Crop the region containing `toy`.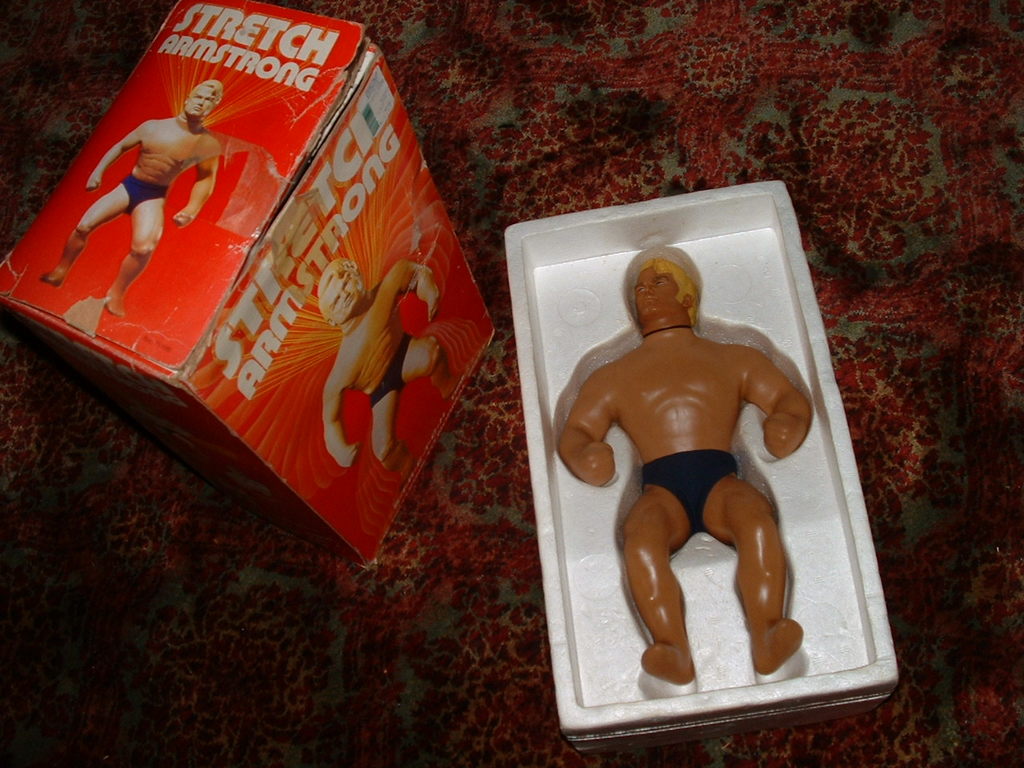
Crop region: select_region(322, 257, 455, 485).
